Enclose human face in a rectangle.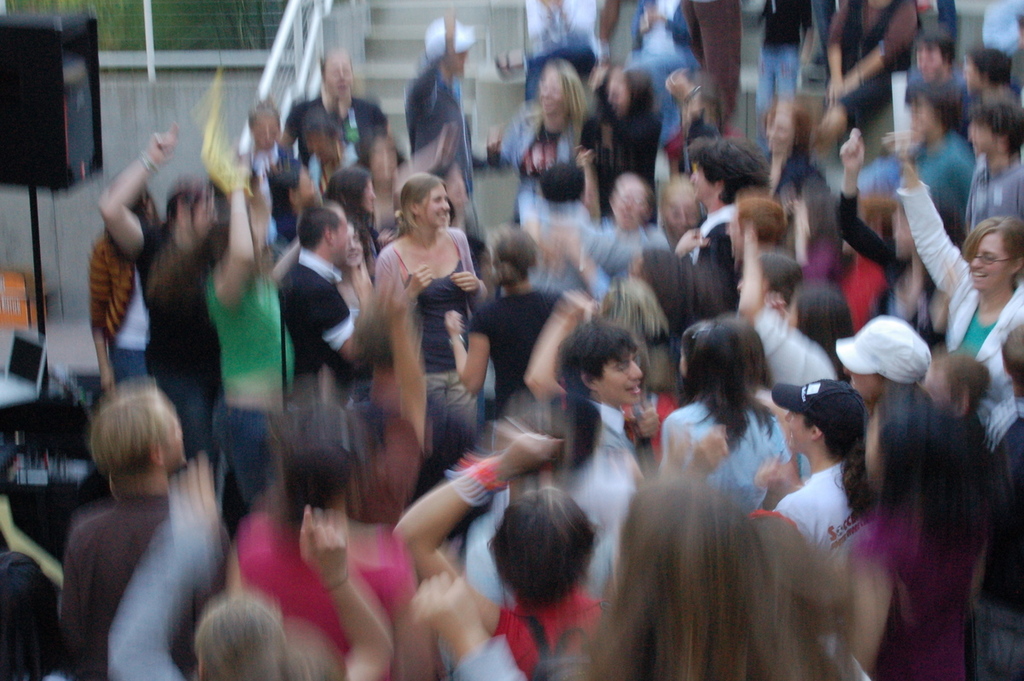
608 73 630 113.
